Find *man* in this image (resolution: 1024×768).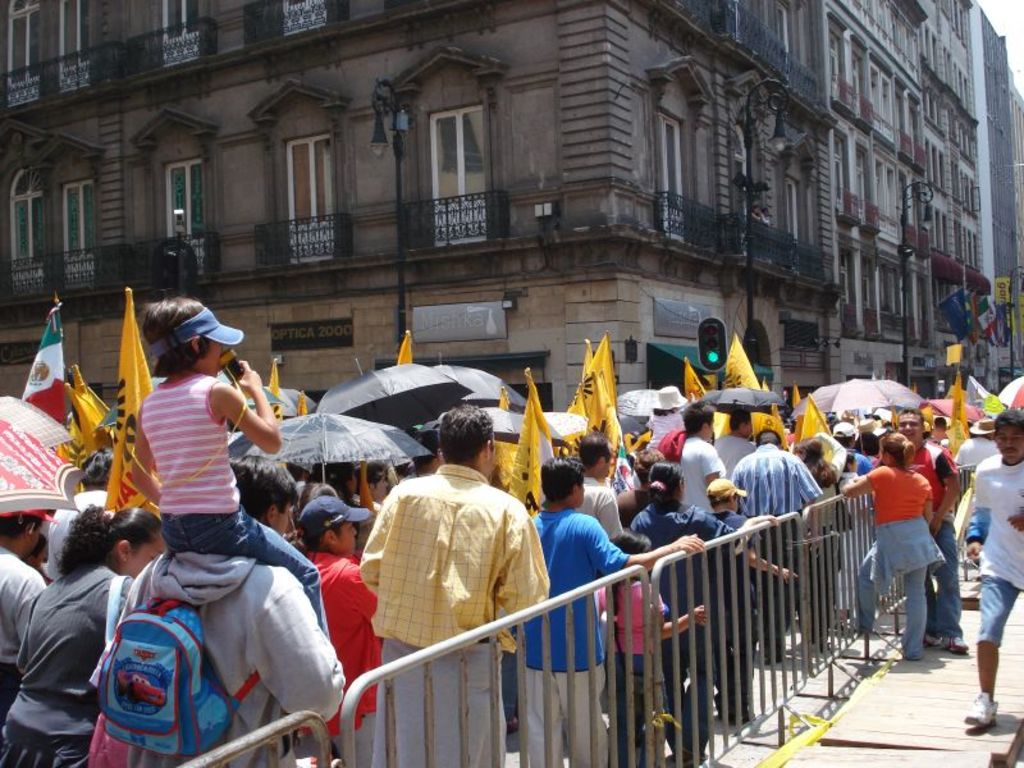
{"x1": 105, "y1": 454, "x2": 344, "y2": 767}.
